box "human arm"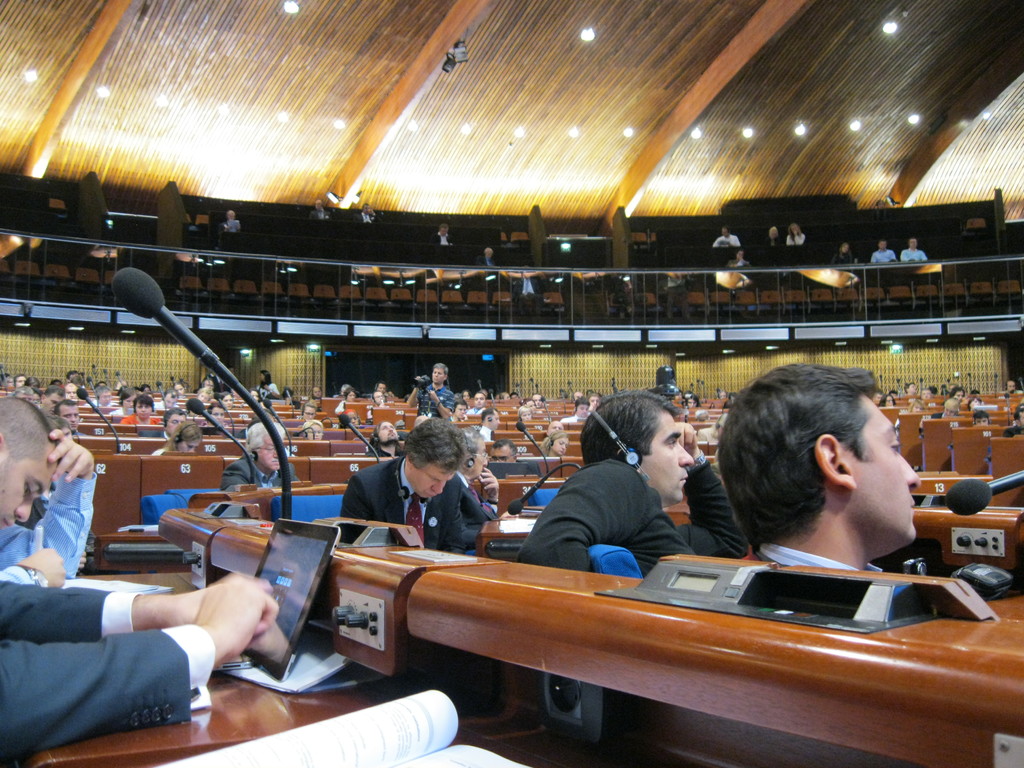
[left=510, top=458, right=650, bottom=572]
